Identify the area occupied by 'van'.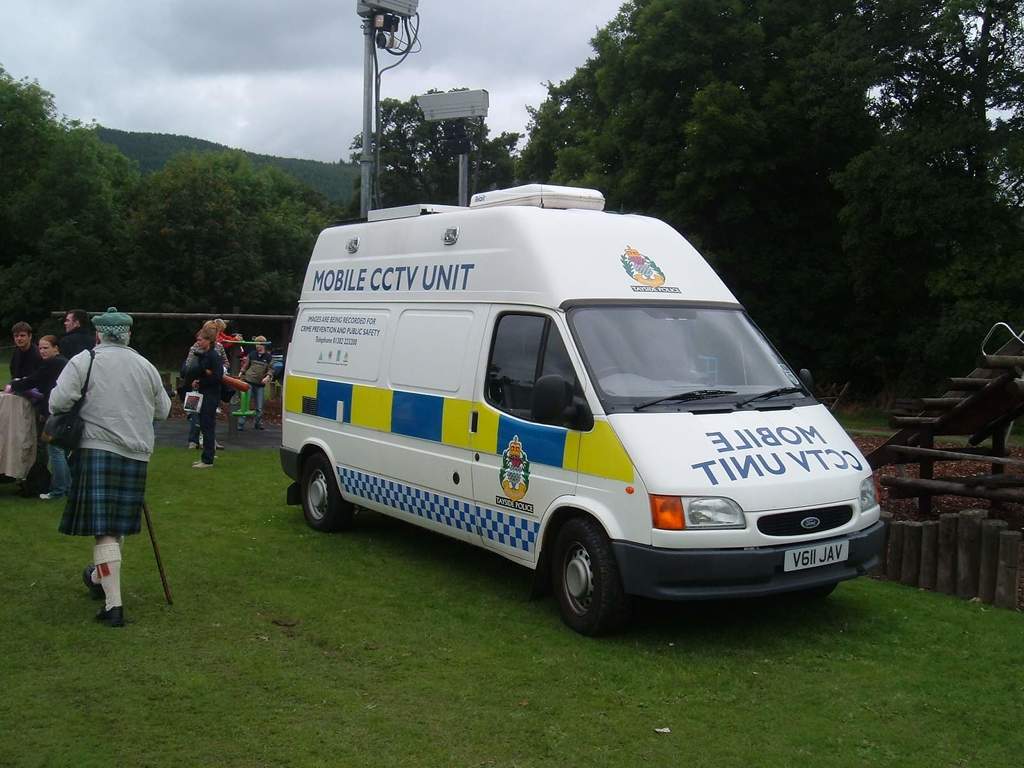
Area: x1=275 y1=179 x2=889 y2=642.
